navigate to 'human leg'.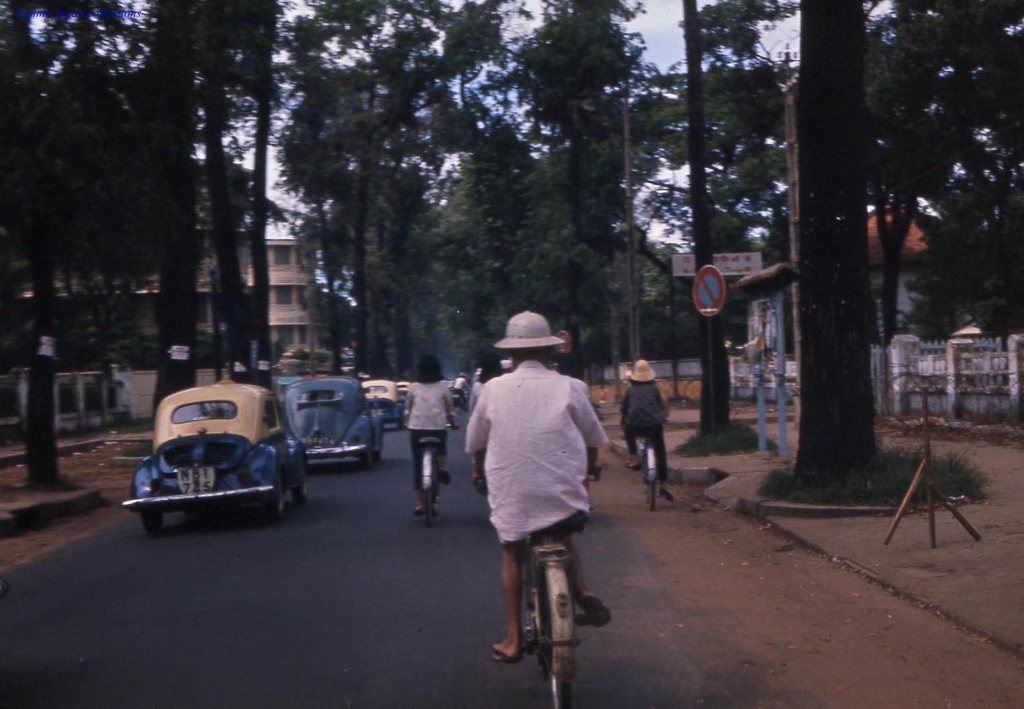
Navigation target: (left=548, top=536, right=610, bottom=628).
